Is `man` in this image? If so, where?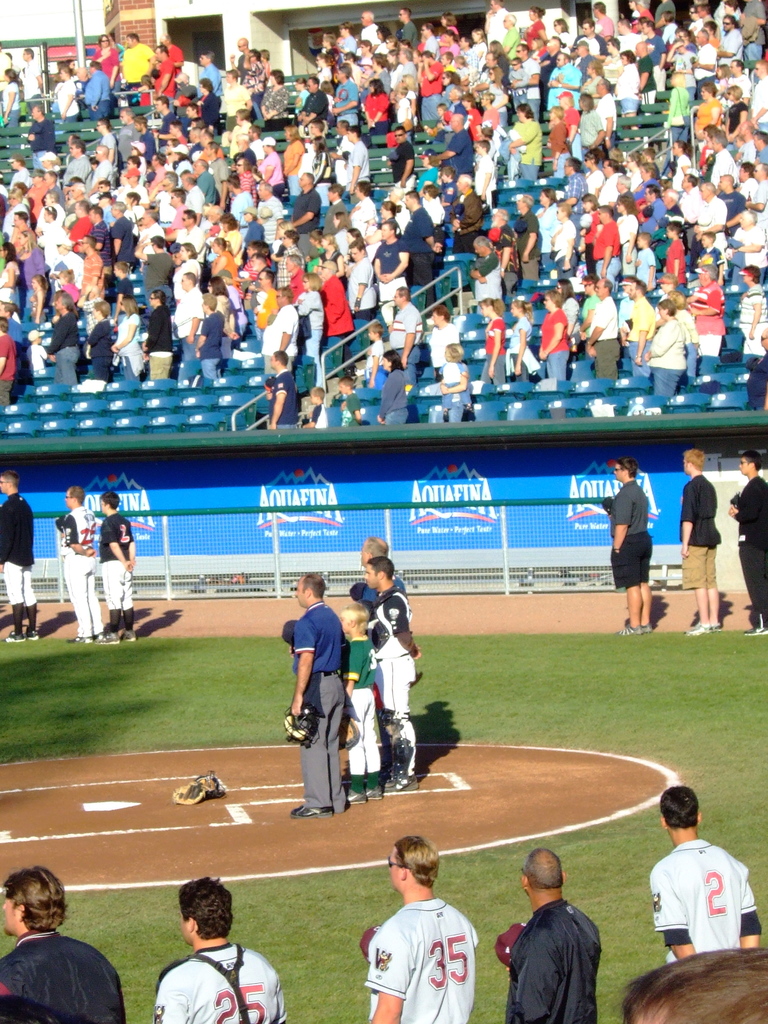
Yes, at 491, 211, 513, 247.
